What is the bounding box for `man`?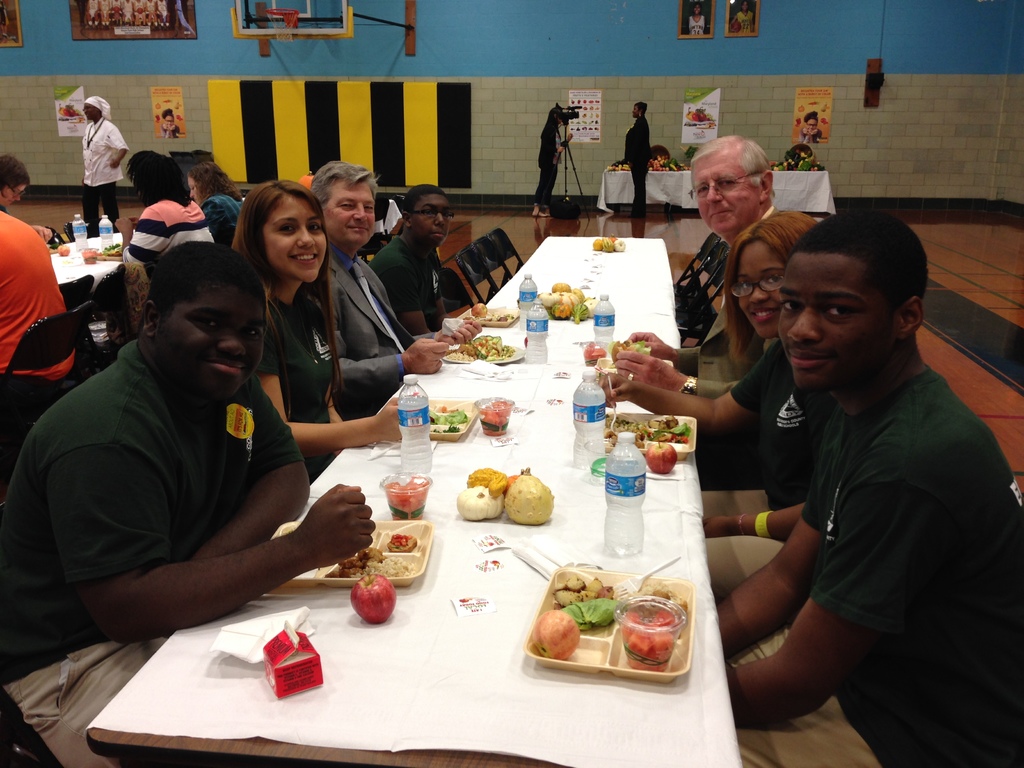
Rect(0, 209, 79, 400).
